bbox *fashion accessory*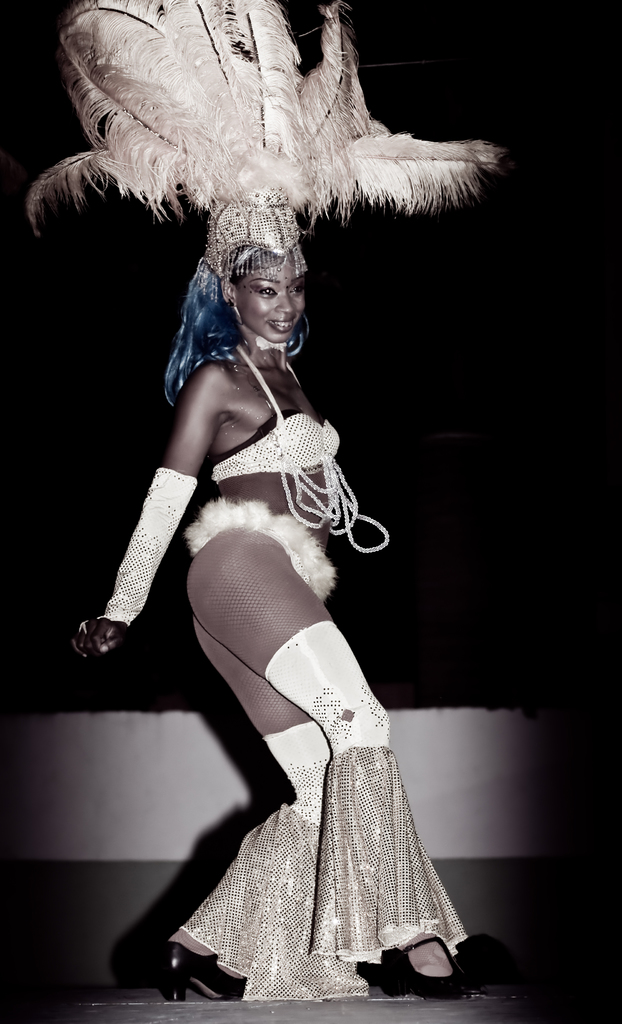
(298,316,307,342)
